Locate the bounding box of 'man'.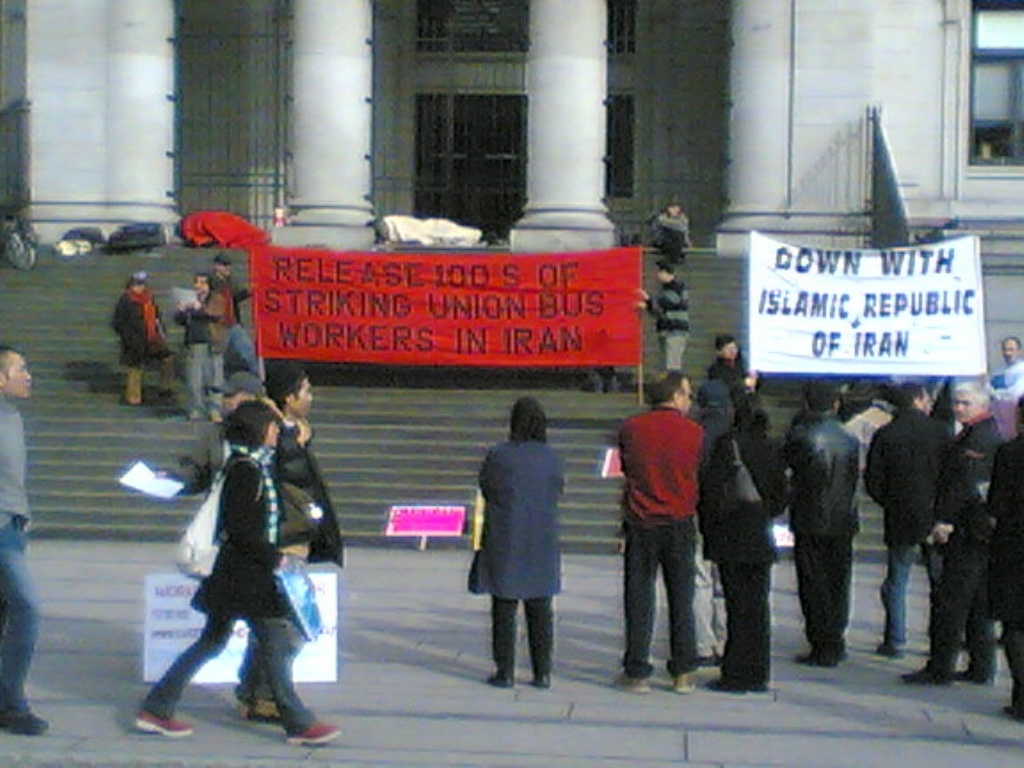
Bounding box: pyautogui.locateOnScreen(654, 192, 687, 258).
